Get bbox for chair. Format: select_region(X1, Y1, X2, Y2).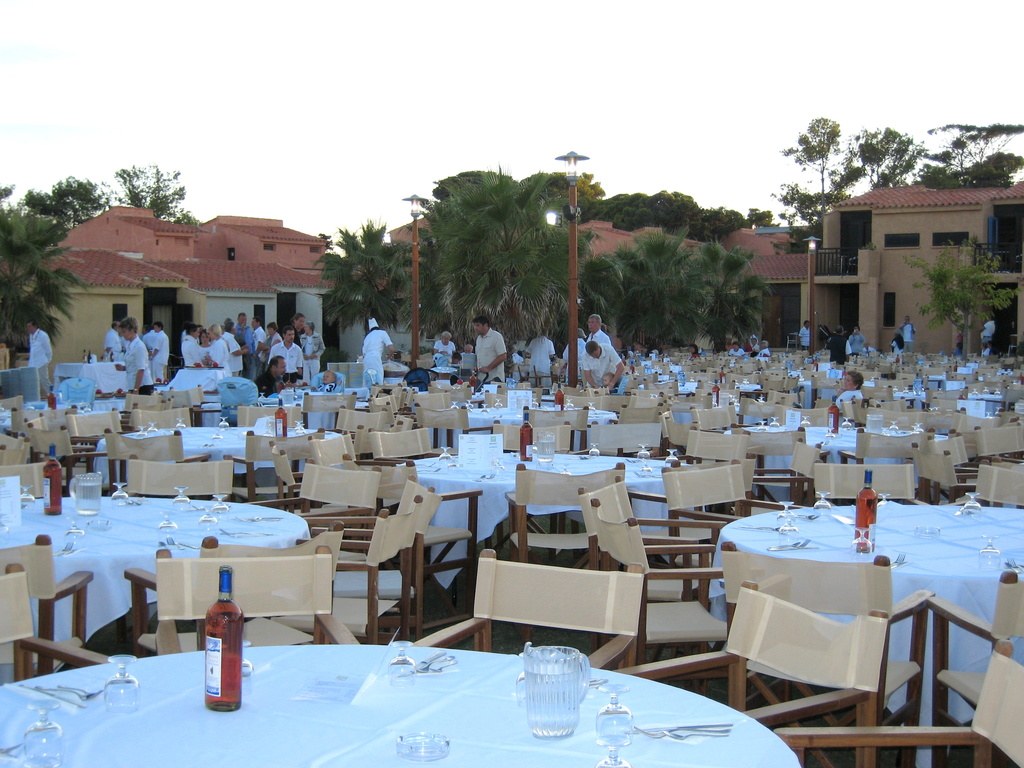
select_region(973, 420, 1023, 468).
